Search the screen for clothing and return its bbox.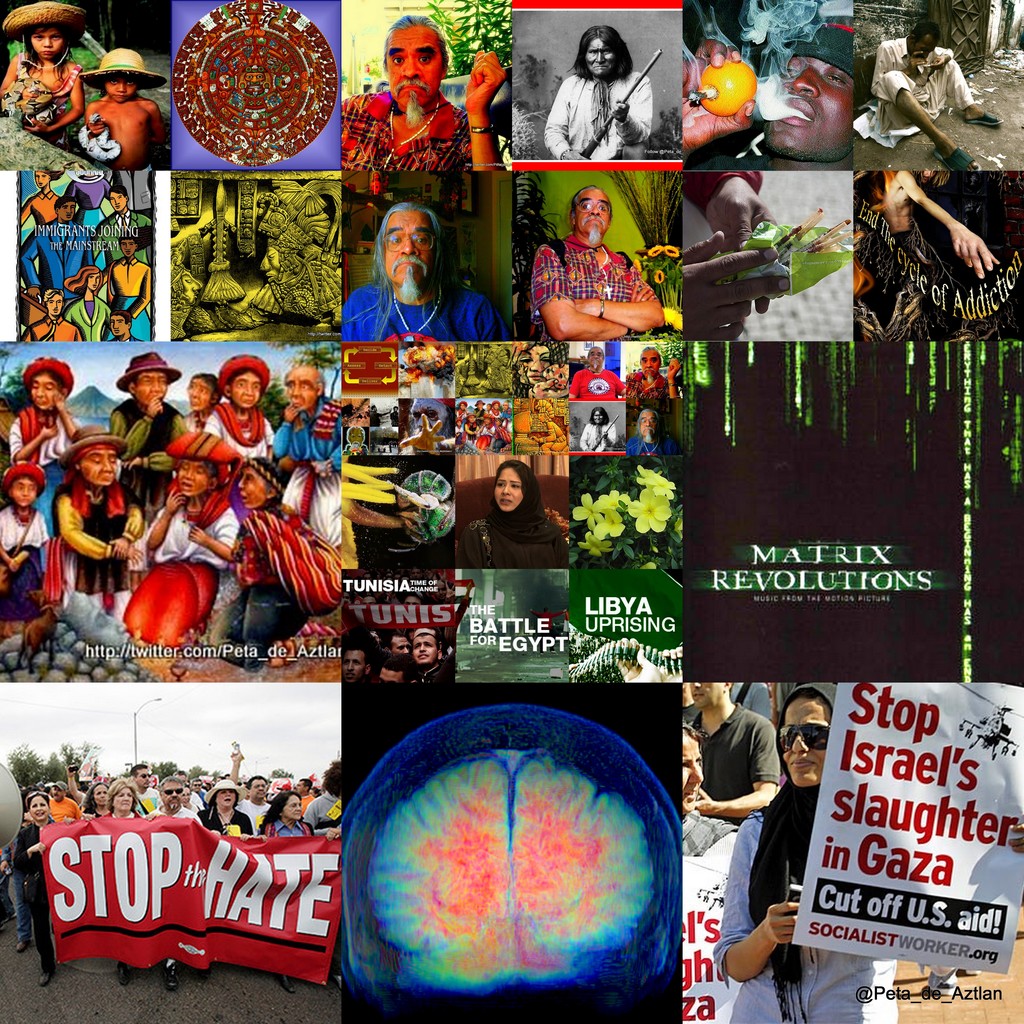
Found: l=479, t=425, r=498, b=451.
